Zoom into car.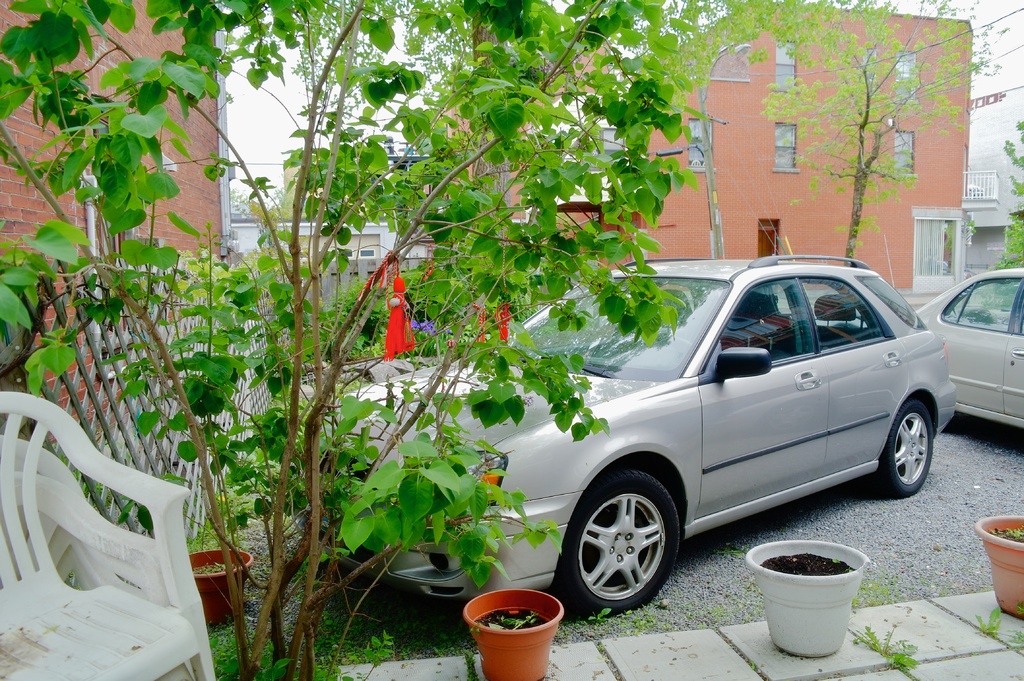
Zoom target: x1=333, y1=249, x2=966, y2=623.
